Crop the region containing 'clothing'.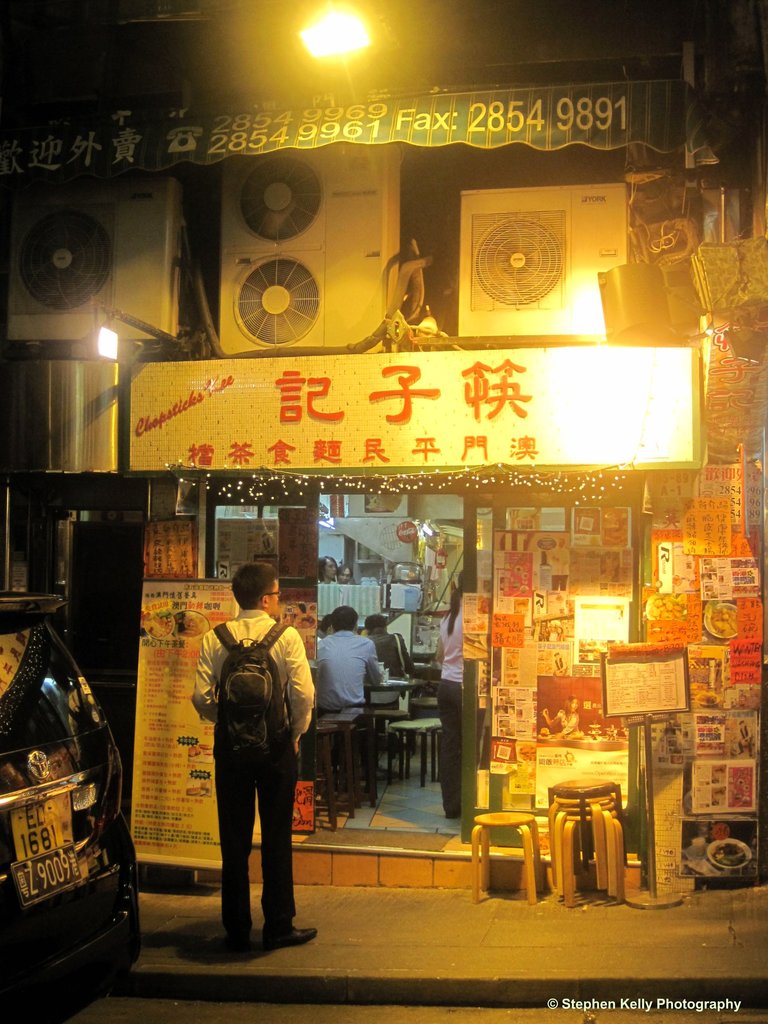
Crop region: detection(315, 627, 380, 711).
